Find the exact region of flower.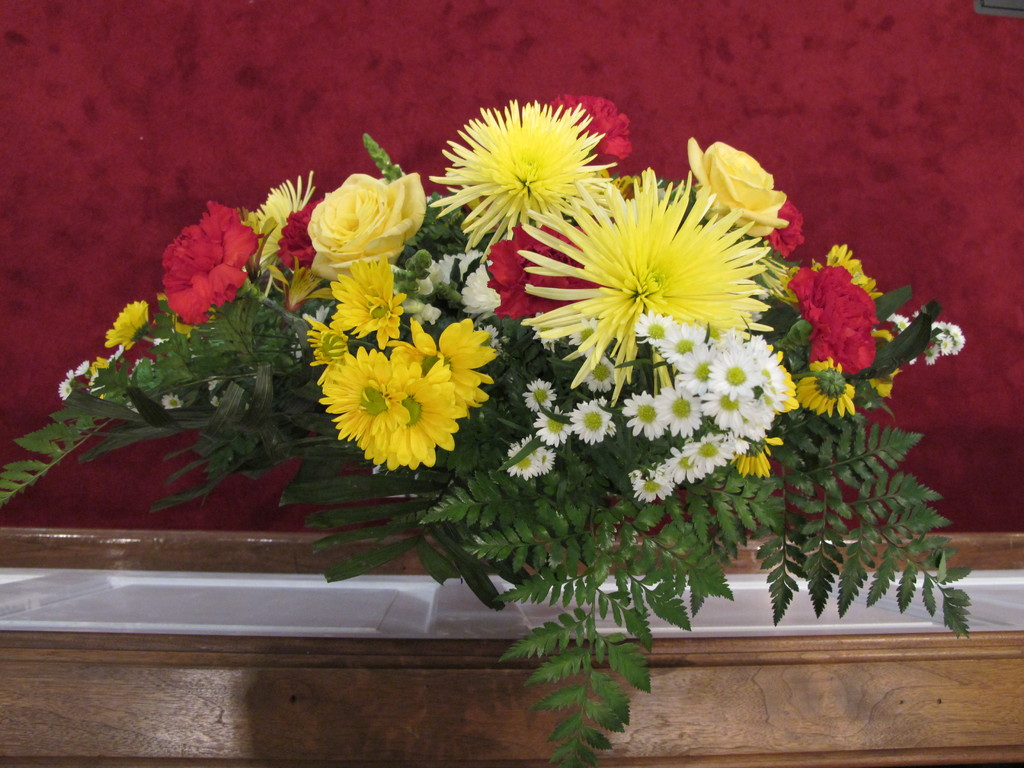
Exact region: box(239, 167, 328, 303).
